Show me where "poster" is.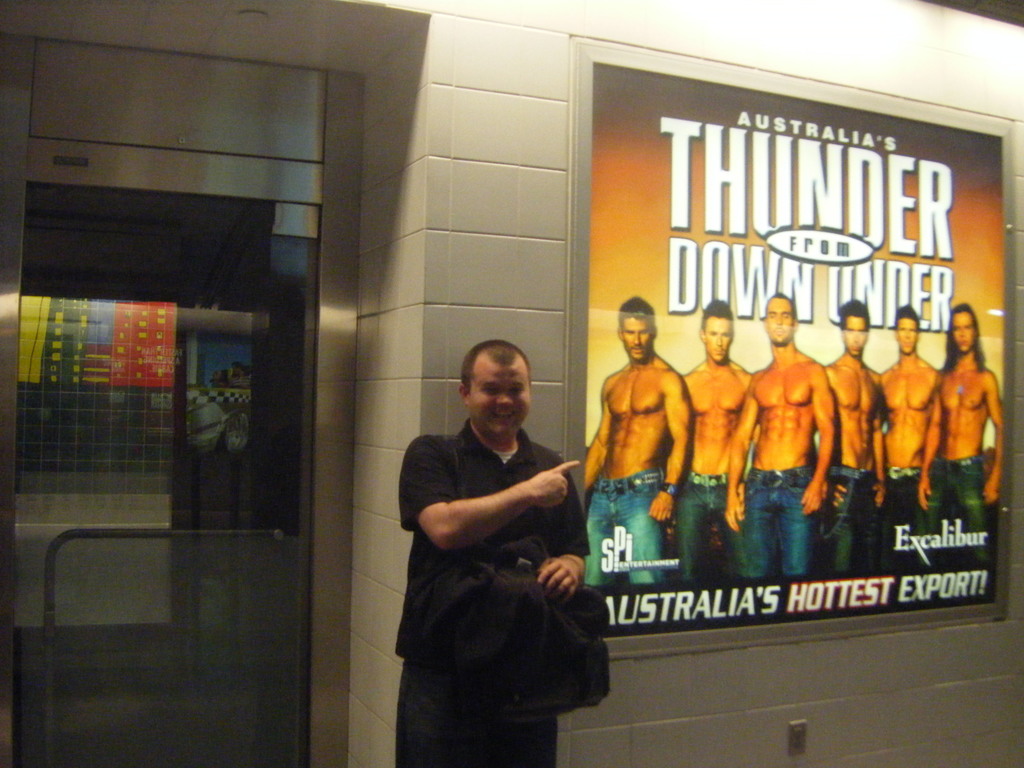
"poster" is at pyautogui.locateOnScreen(593, 68, 1004, 639).
